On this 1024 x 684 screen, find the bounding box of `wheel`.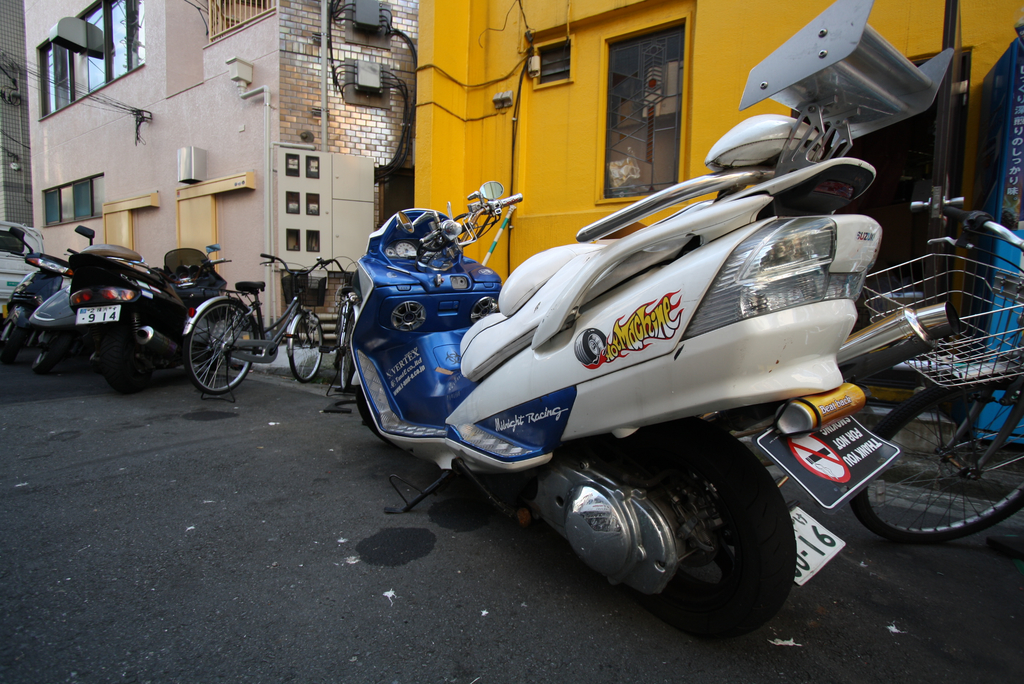
Bounding box: box=[549, 434, 805, 623].
